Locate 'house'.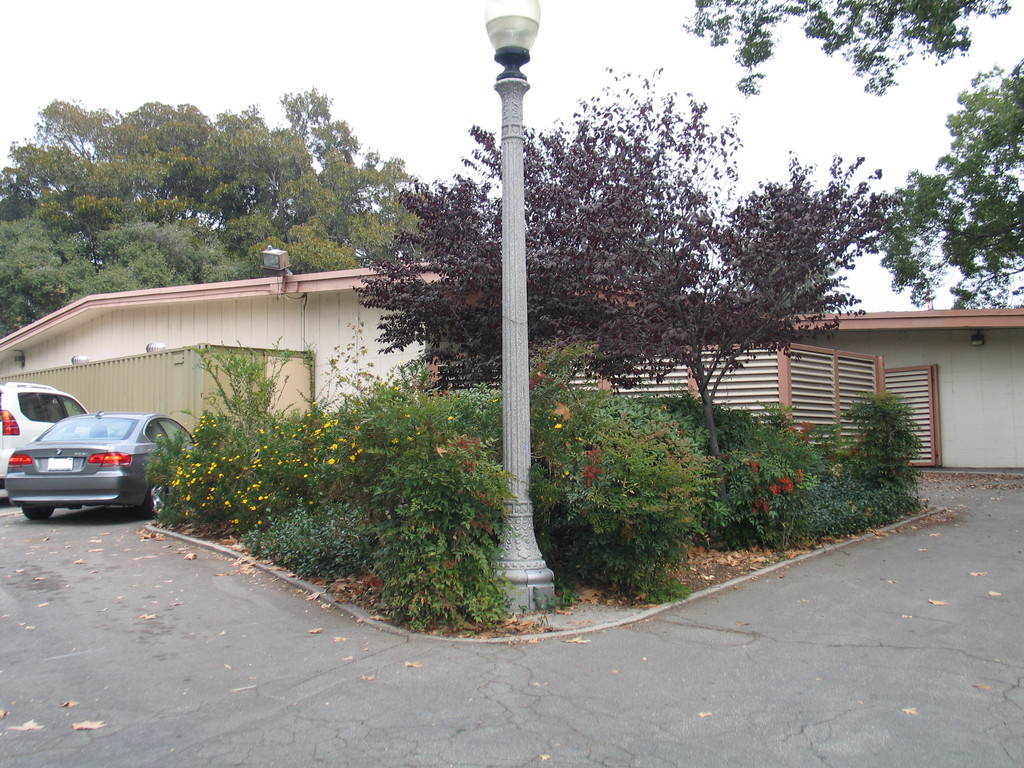
Bounding box: box=[0, 254, 1023, 490].
